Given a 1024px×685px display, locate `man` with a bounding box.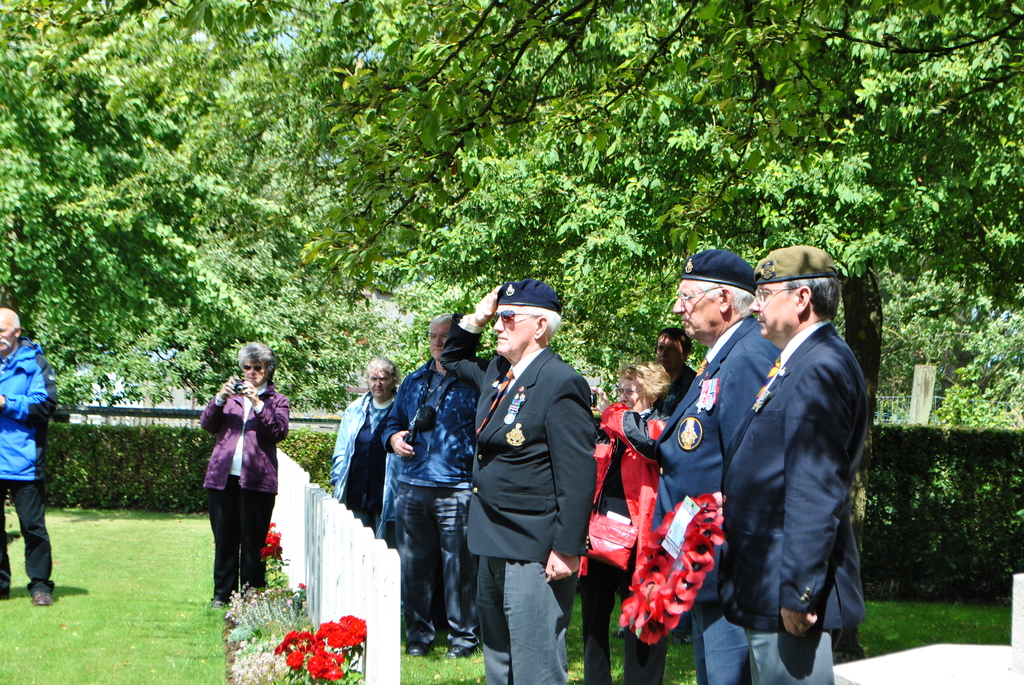
Located: (left=652, top=248, right=781, bottom=684).
